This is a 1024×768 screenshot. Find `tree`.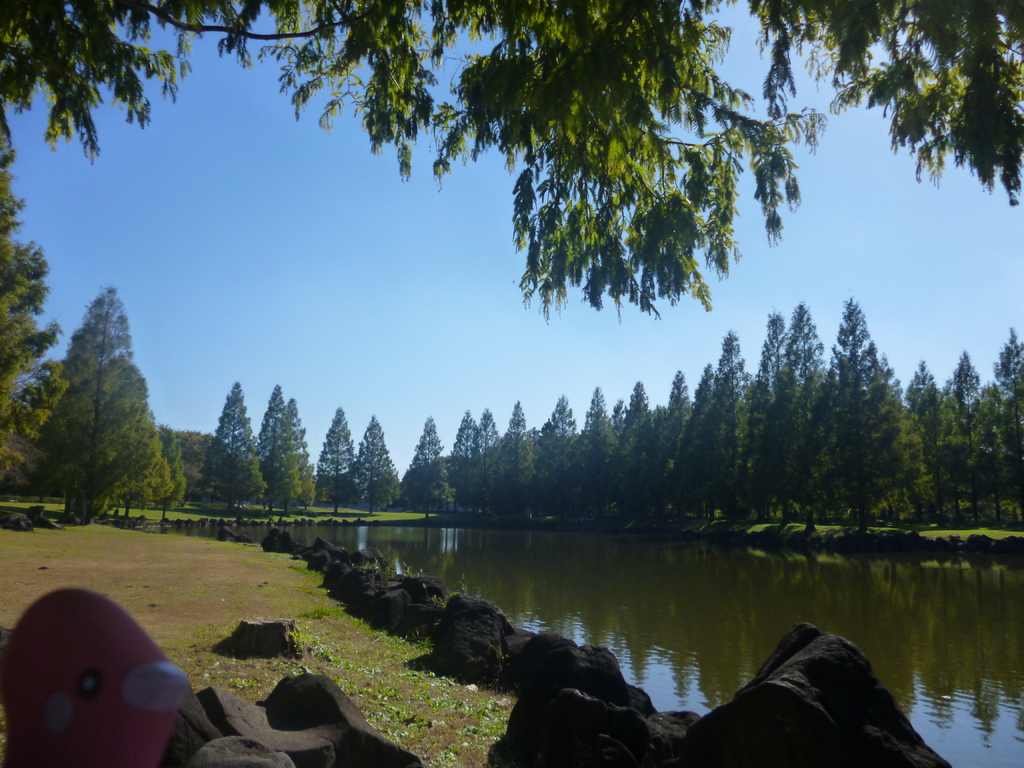
Bounding box: left=32, top=260, right=164, bottom=543.
